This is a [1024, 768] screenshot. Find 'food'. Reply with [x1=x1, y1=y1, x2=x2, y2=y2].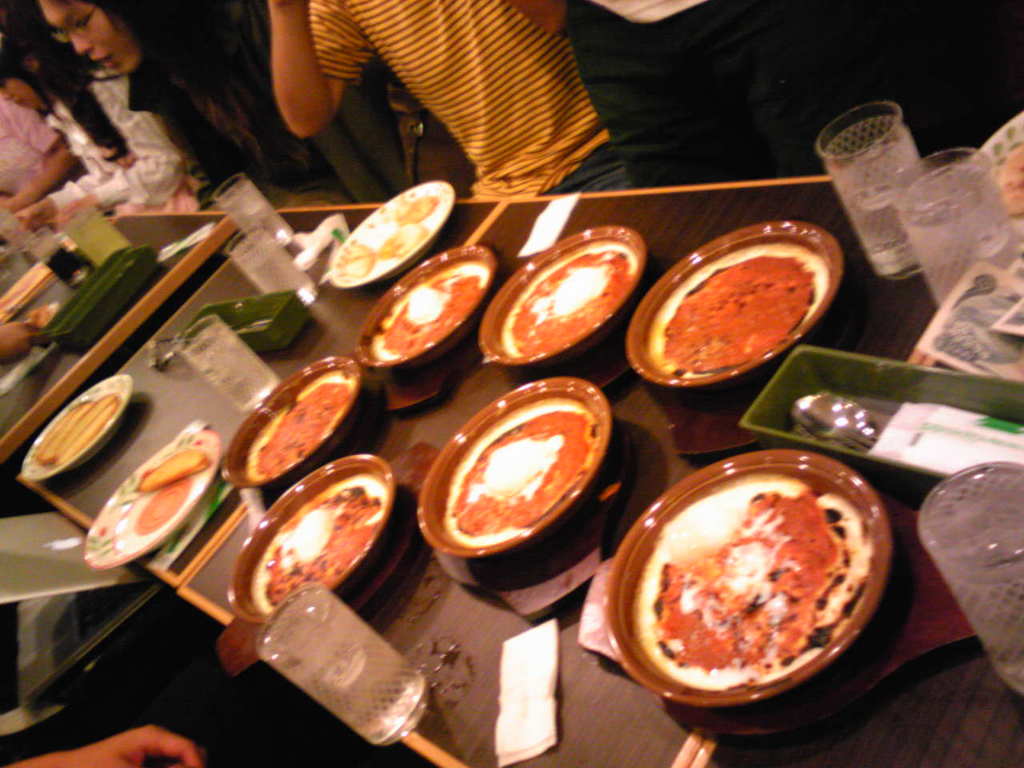
[x1=647, y1=242, x2=823, y2=376].
